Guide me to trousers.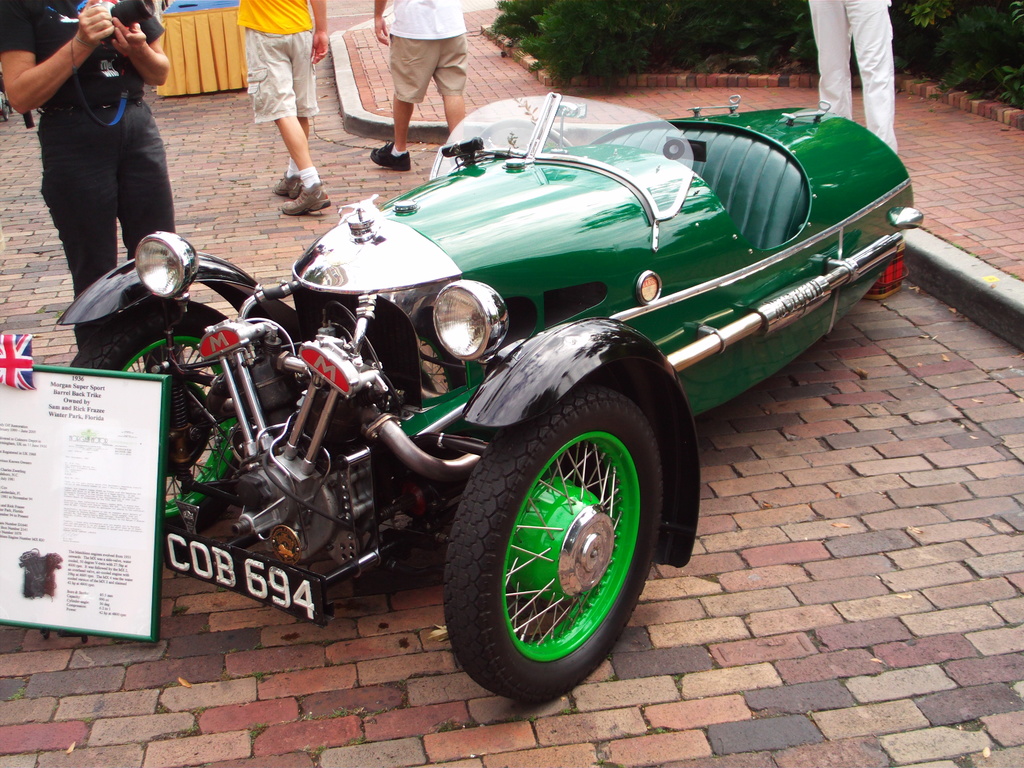
Guidance: (left=28, top=106, right=186, bottom=294).
